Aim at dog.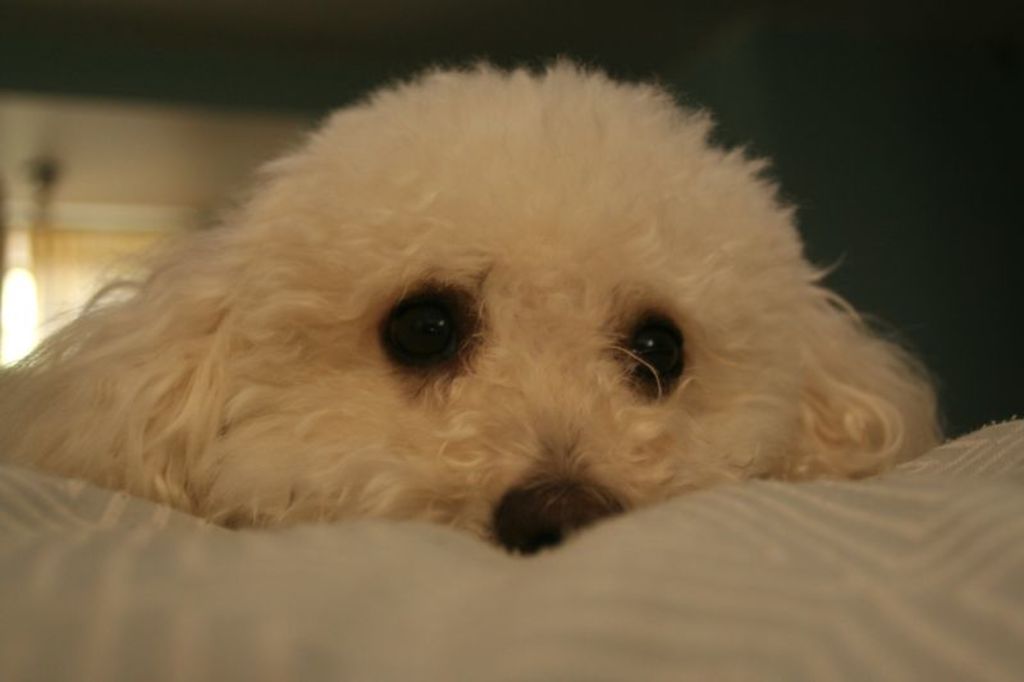
Aimed at [0,55,945,559].
